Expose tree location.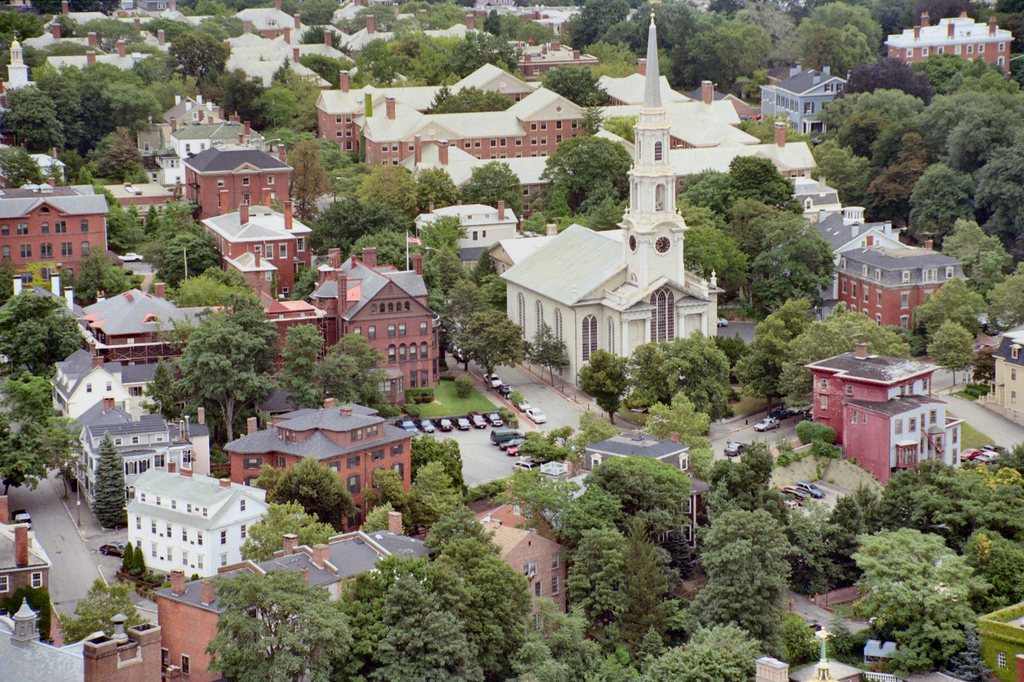
Exposed at <region>95, 429, 130, 532</region>.
